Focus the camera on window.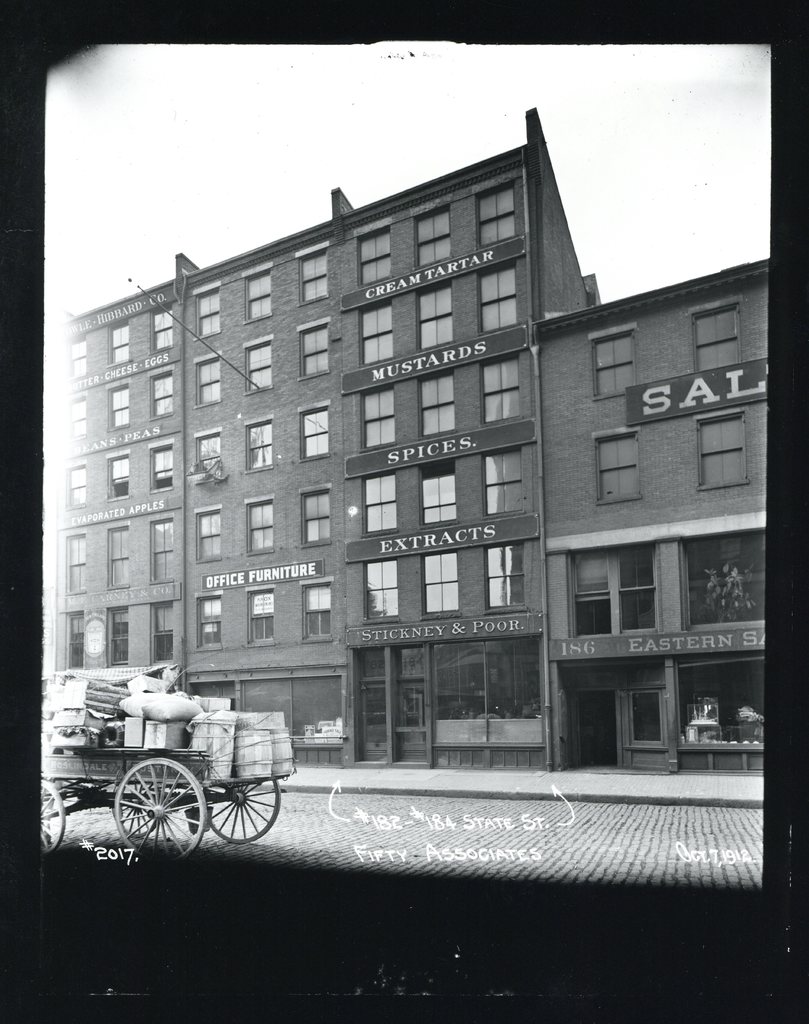
Focus region: box=[146, 449, 179, 489].
